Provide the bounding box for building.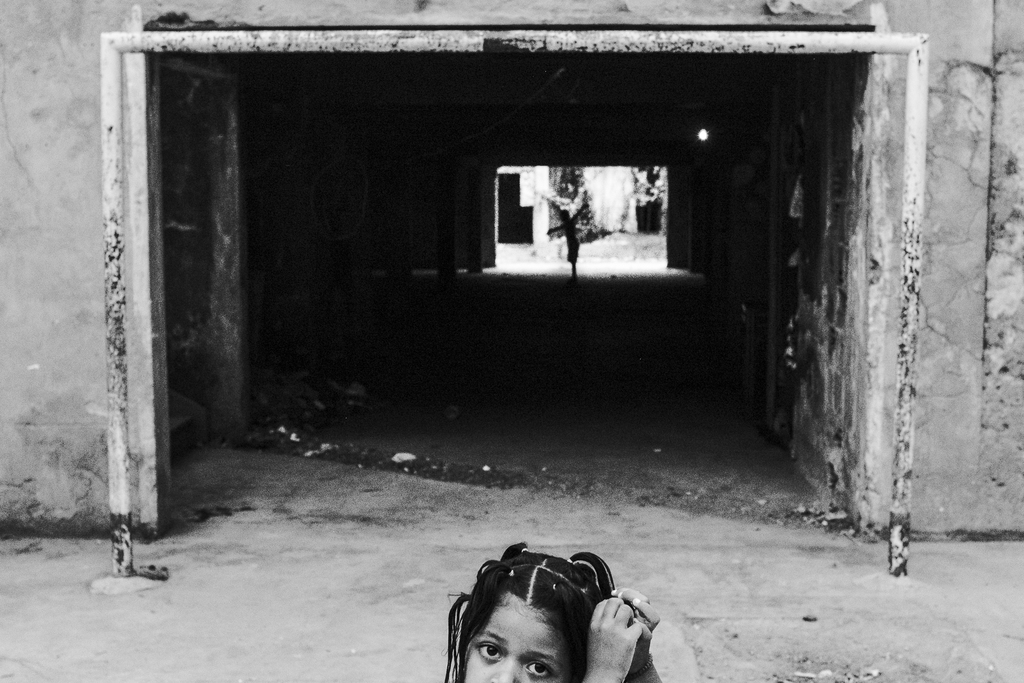
1/0/1023/541.
